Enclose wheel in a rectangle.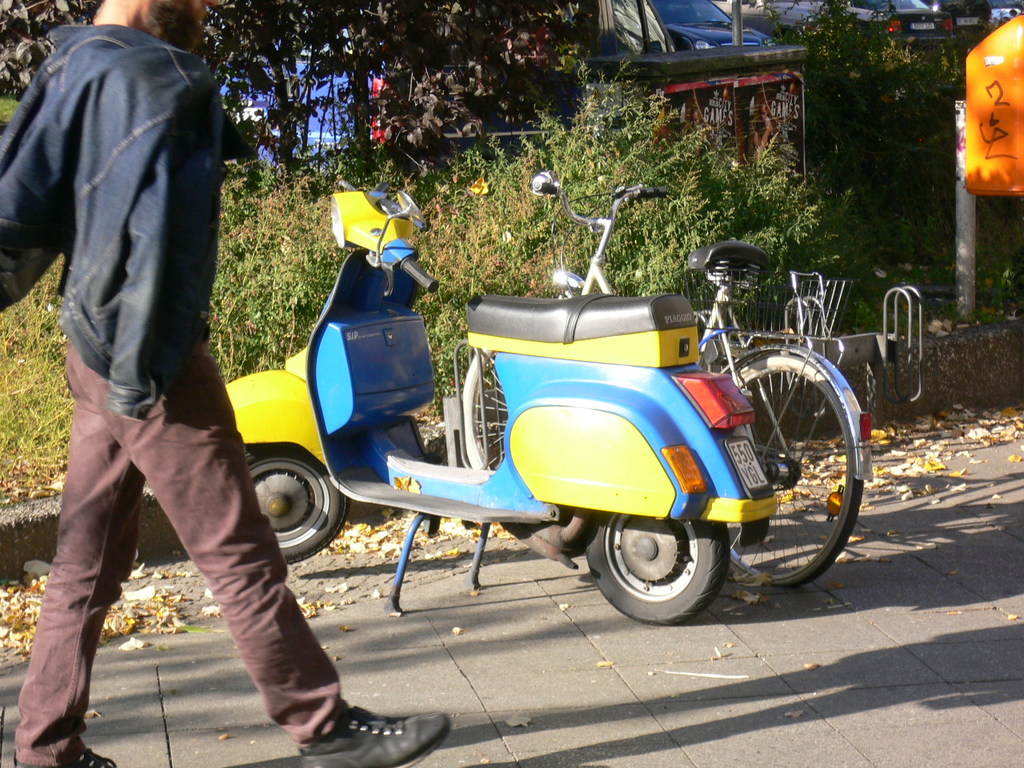
464, 345, 508, 473.
